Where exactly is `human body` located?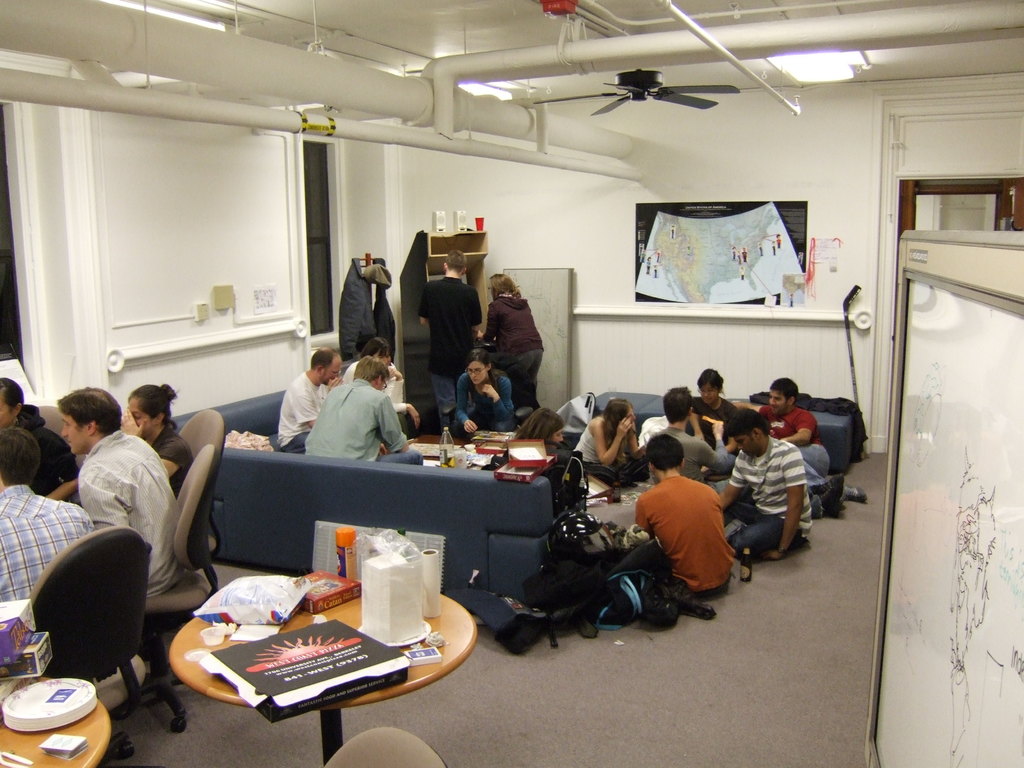
Its bounding box is locate(278, 349, 346, 450).
